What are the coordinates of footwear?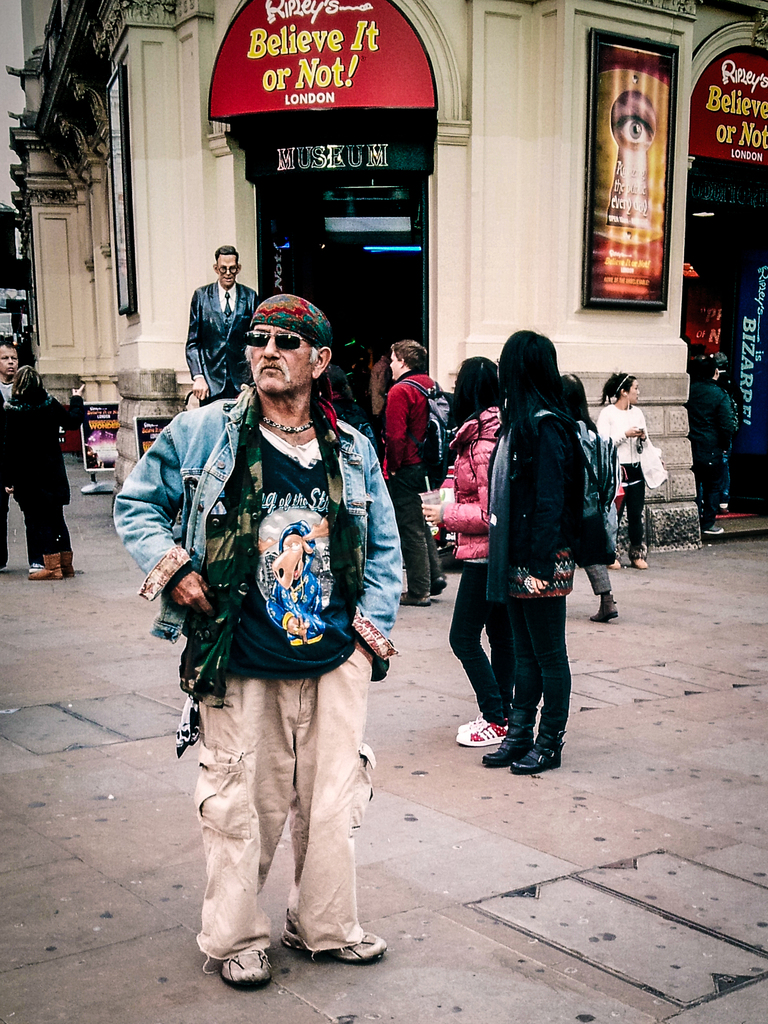
<region>589, 596, 621, 624</region>.
